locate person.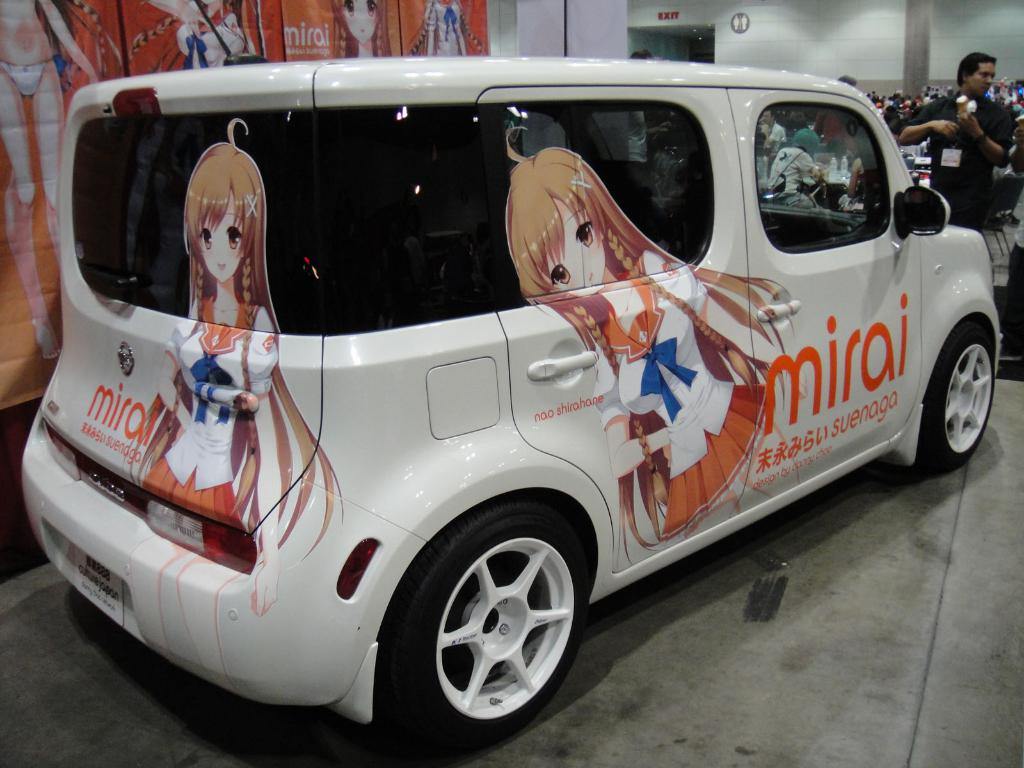
Bounding box: bbox=(502, 125, 800, 569).
